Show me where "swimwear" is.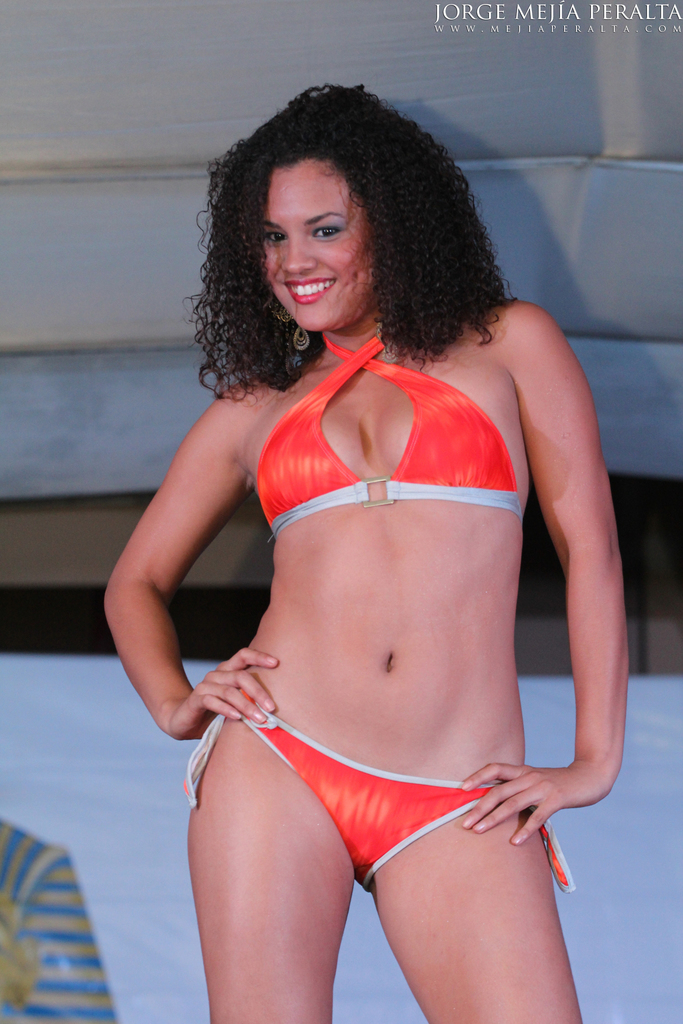
"swimwear" is at l=172, t=698, r=580, b=899.
